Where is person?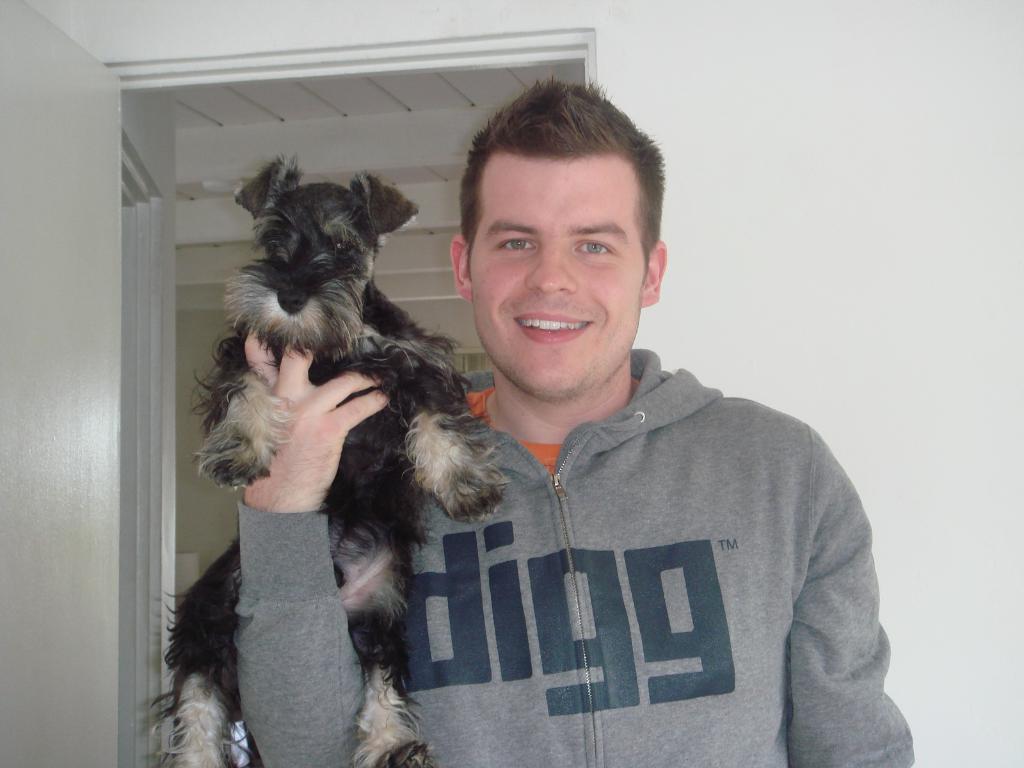
crop(229, 73, 915, 767).
